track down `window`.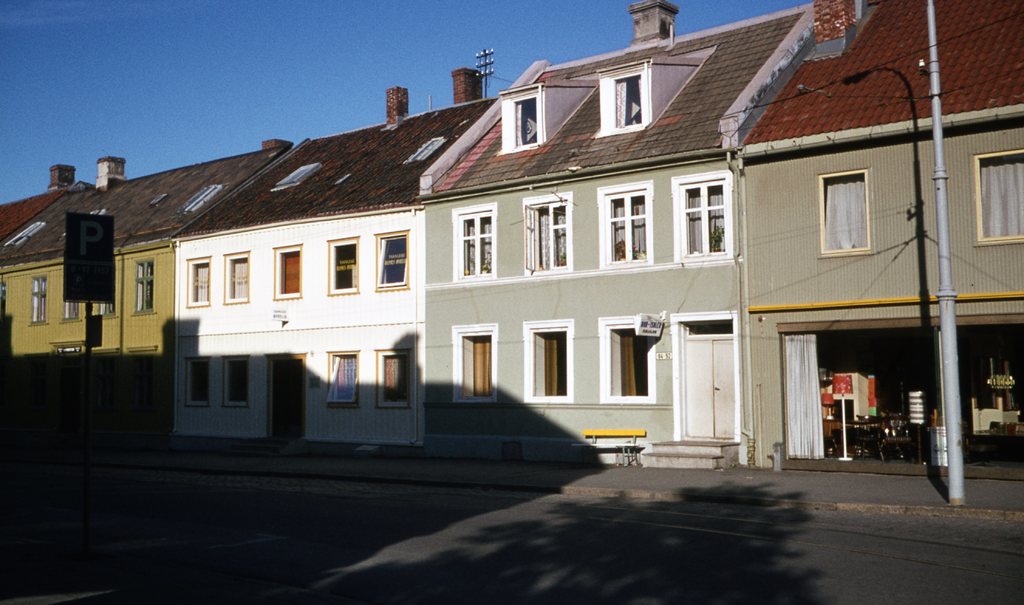
Tracked to Rect(972, 153, 1023, 249).
